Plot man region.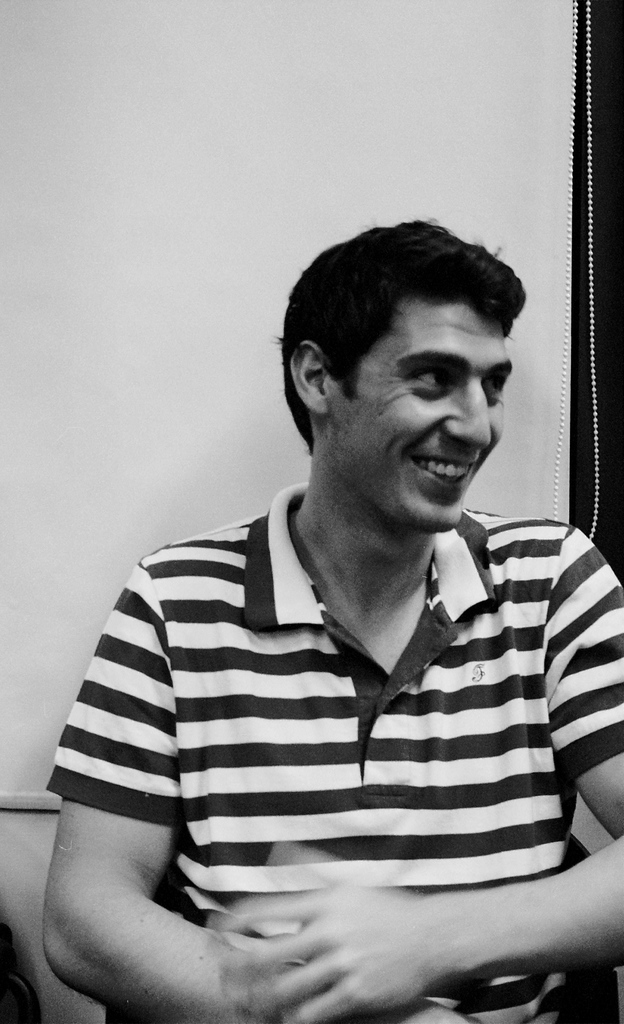
Plotted at 40:150:590:973.
